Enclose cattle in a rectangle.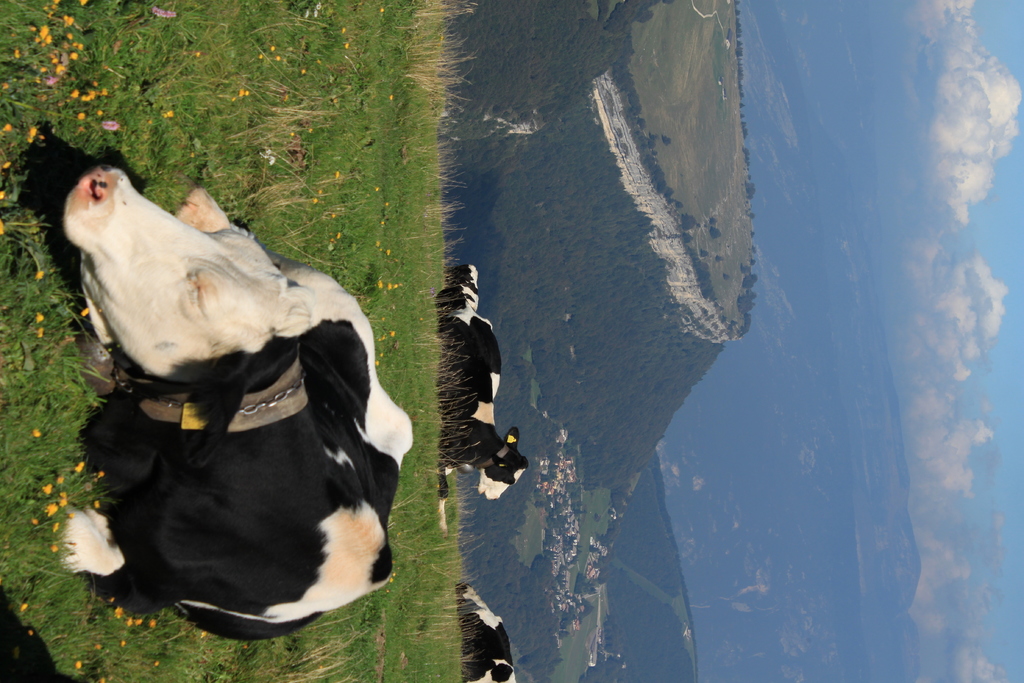
box=[60, 163, 396, 619].
